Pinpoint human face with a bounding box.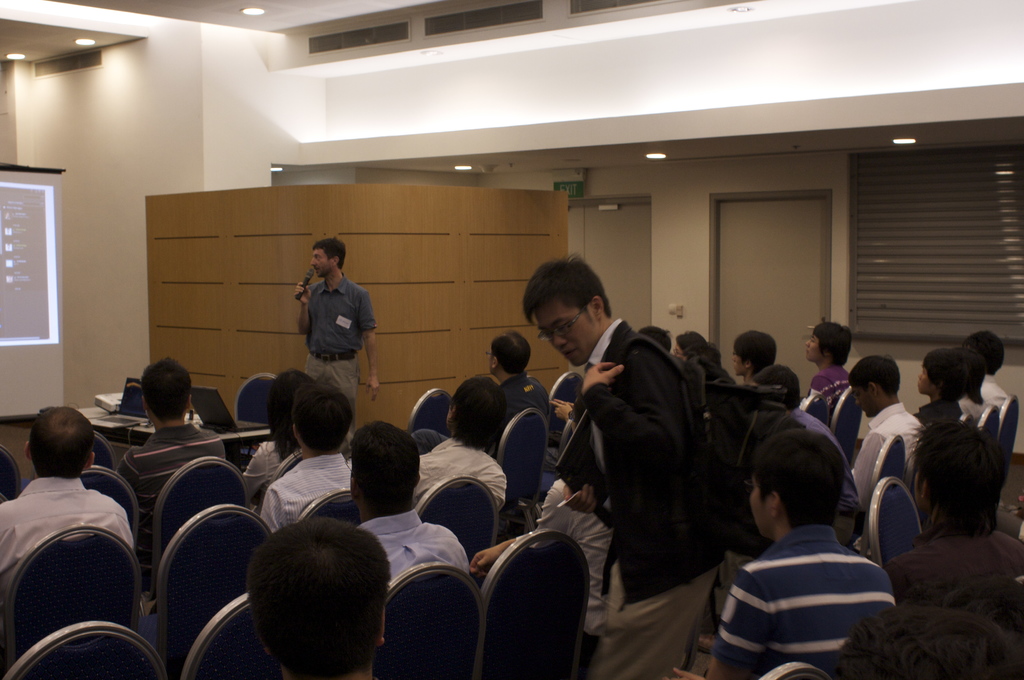
box(807, 336, 823, 358).
